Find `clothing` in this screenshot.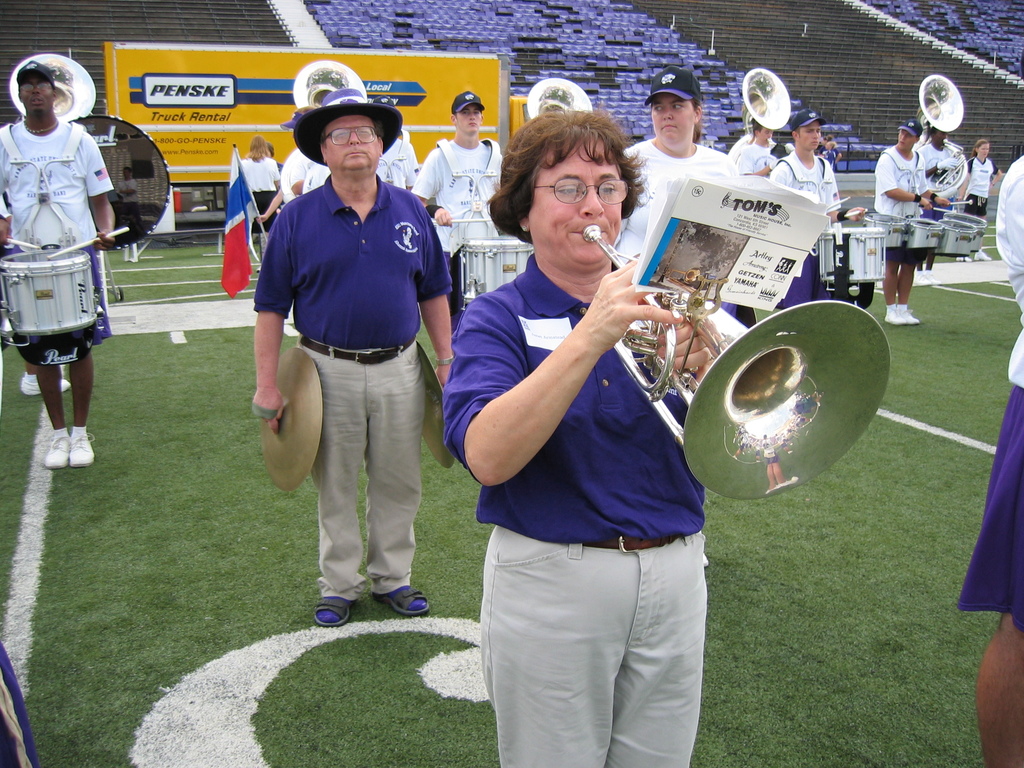
The bounding box for `clothing` is 257, 127, 440, 582.
